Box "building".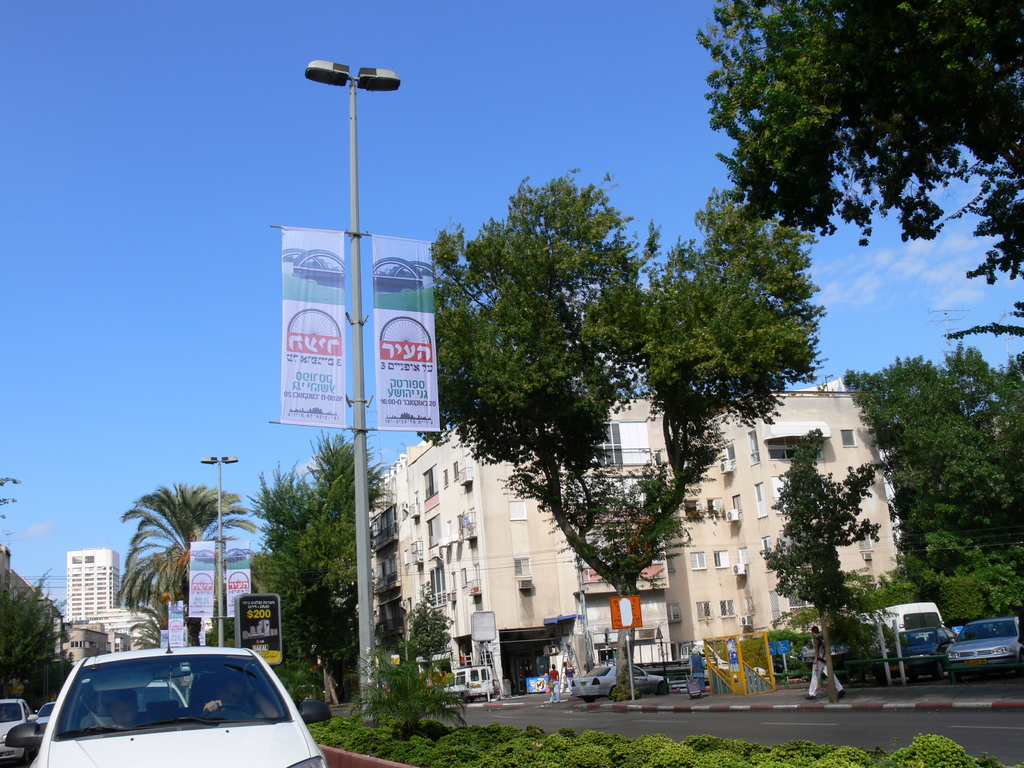
detection(0, 543, 148, 669).
